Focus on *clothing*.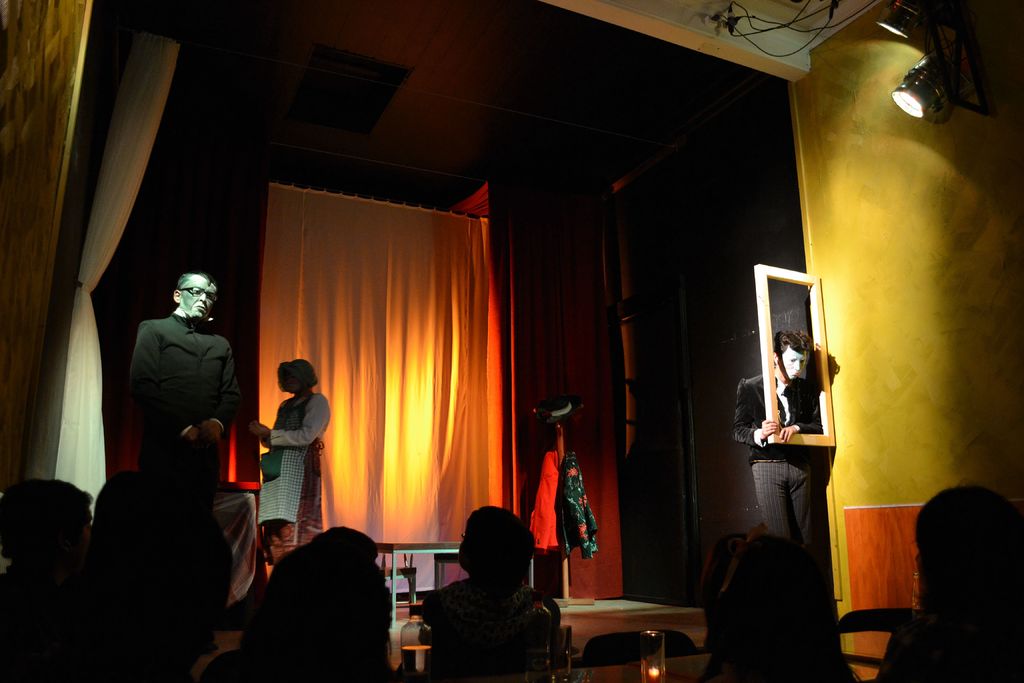
Focused at Rect(527, 449, 561, 555).
